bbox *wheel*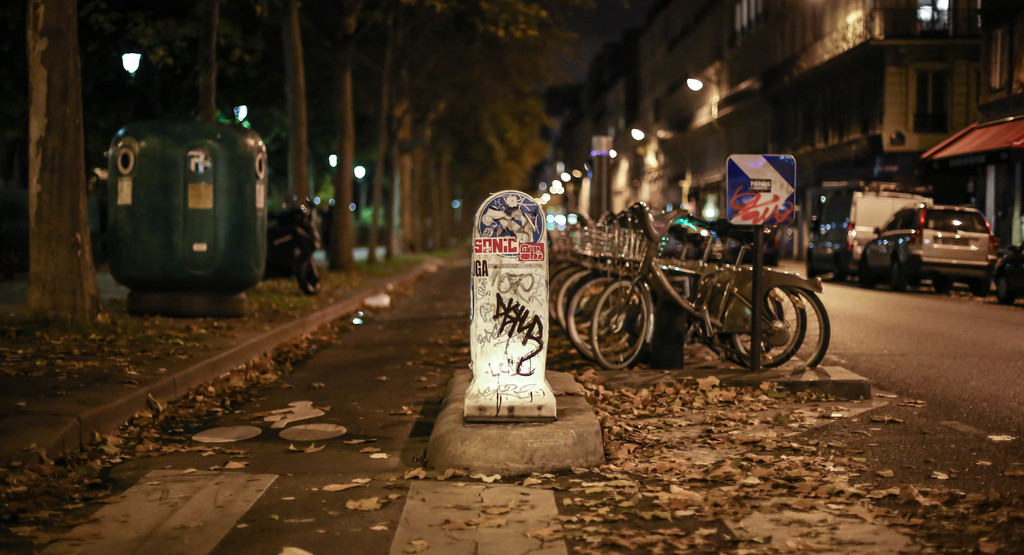
(x1=743, y1=287, x2=786, y2=351)
